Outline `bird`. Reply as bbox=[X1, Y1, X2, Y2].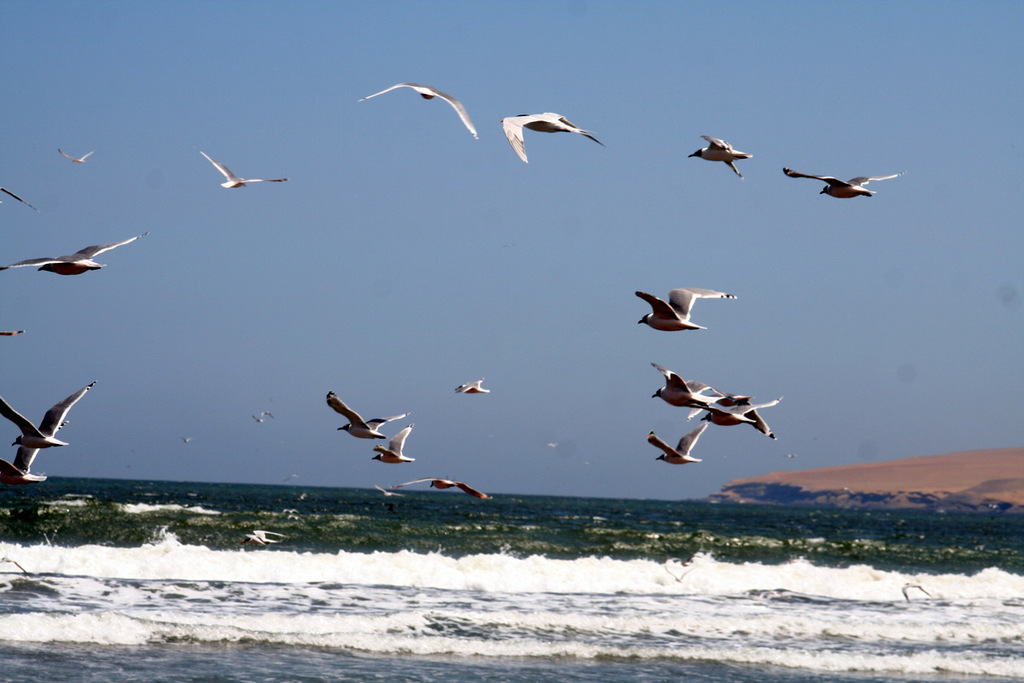
bbox=[323, 385, 414, 443].
